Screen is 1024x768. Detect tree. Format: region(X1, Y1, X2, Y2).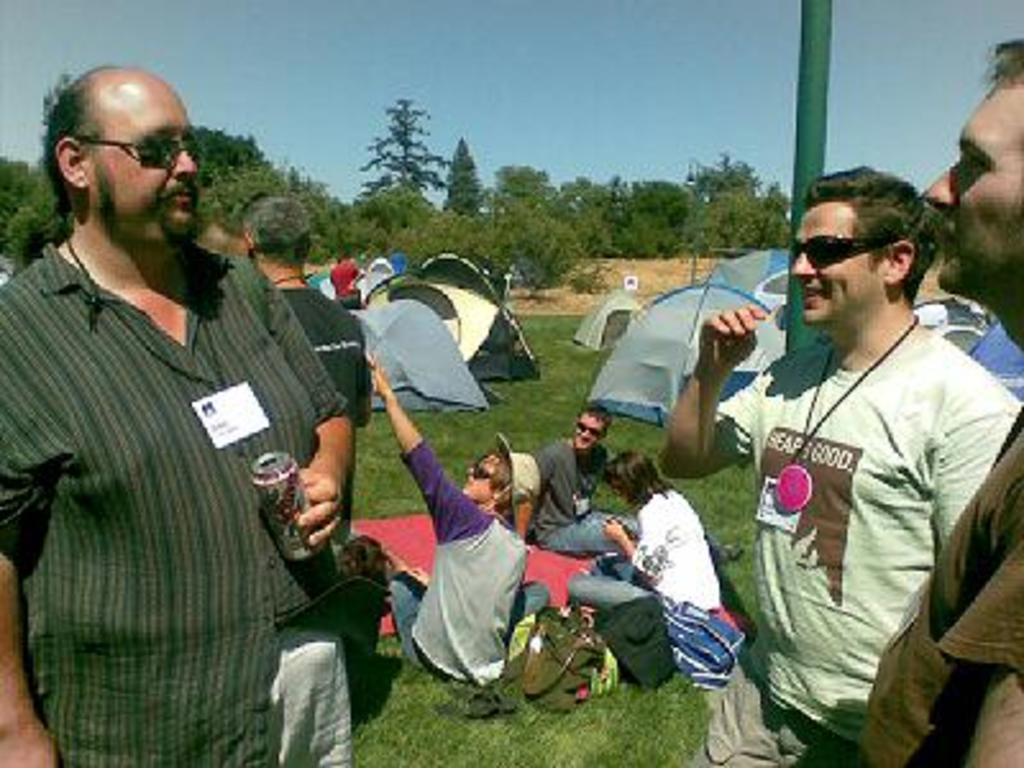
region(346, 95, 448, 251).
